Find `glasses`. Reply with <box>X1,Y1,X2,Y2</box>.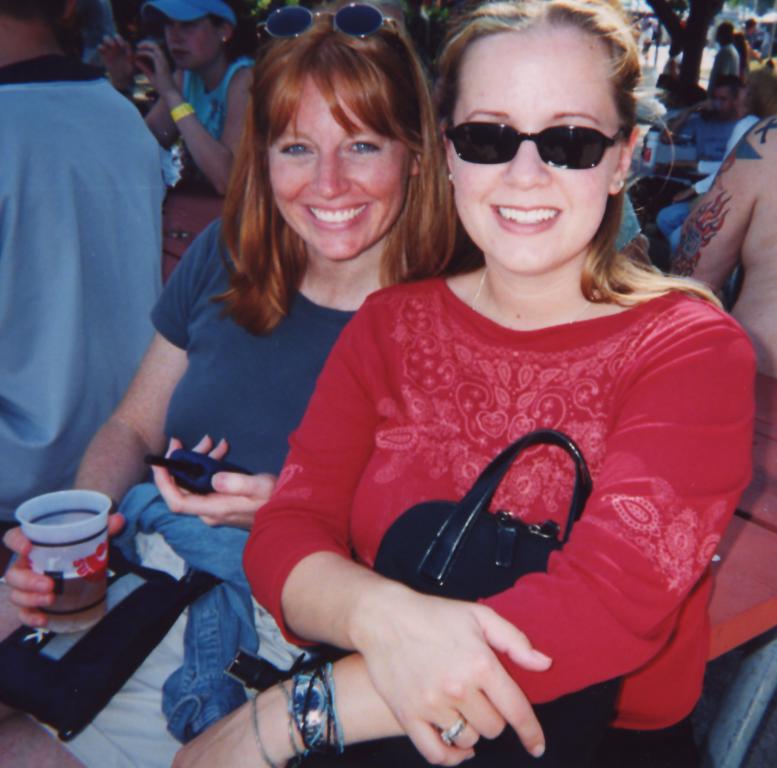
<box>445,96,636,165</box>.
